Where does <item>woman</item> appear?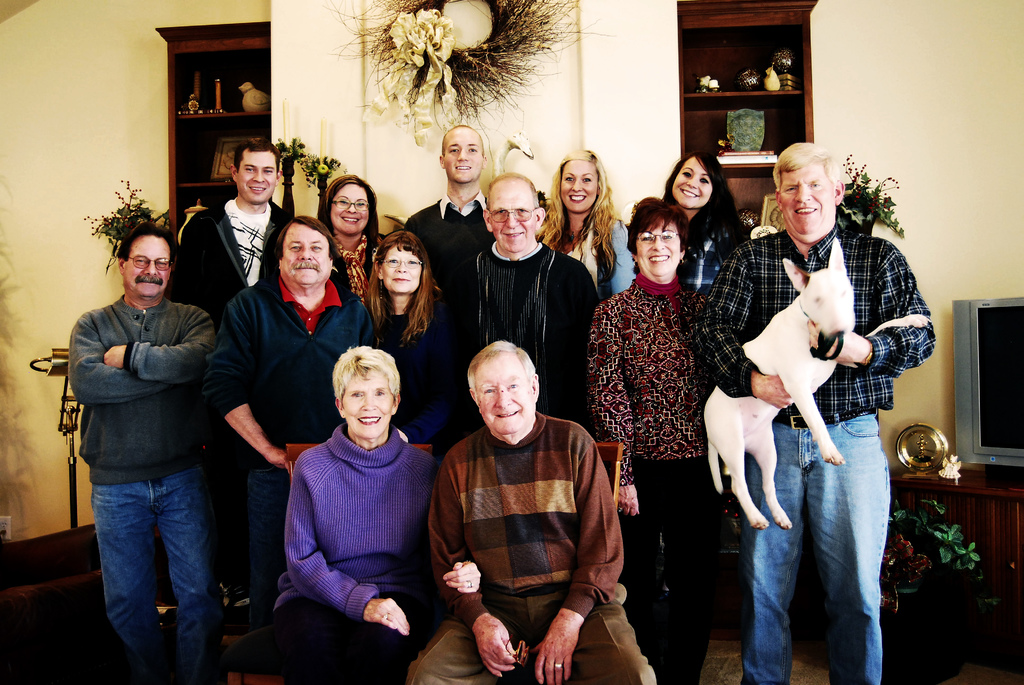
Appears at 252:313:446:652.
